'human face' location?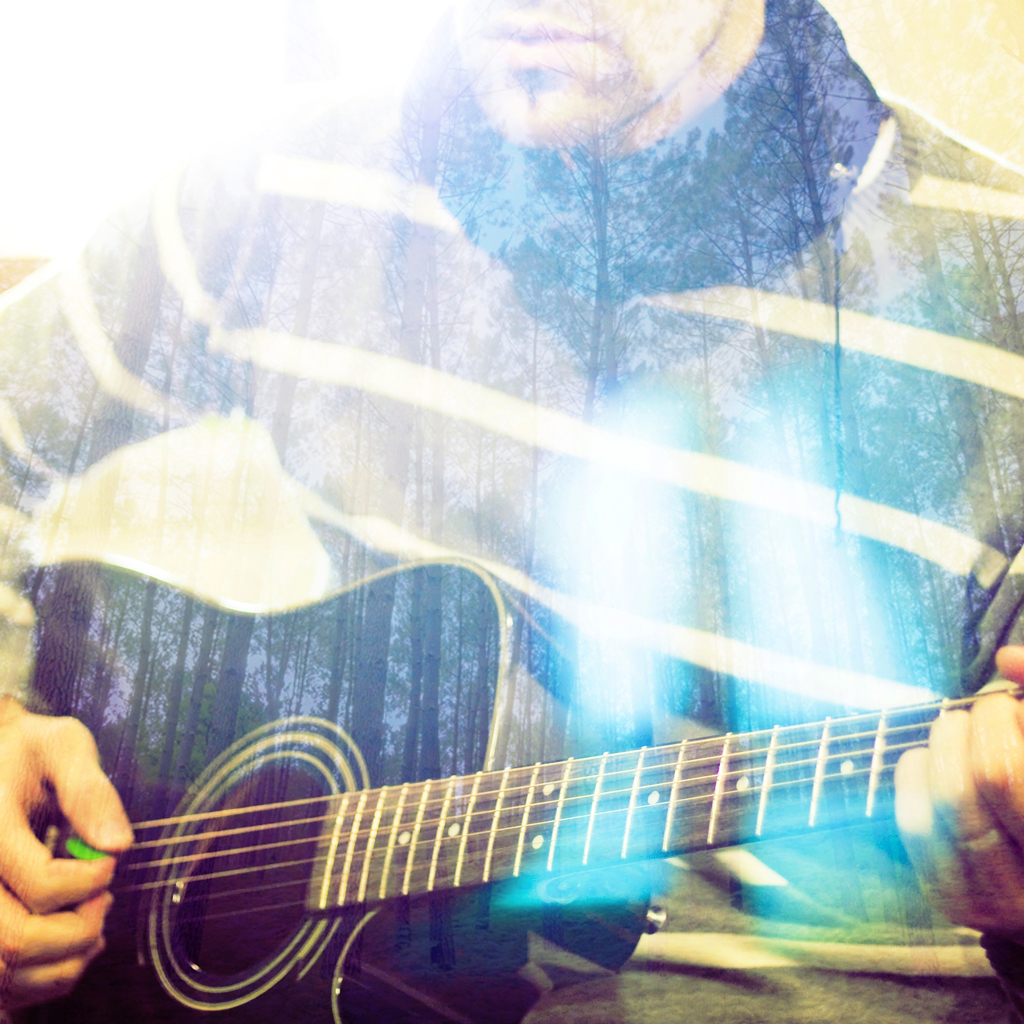
447,0,729,145
